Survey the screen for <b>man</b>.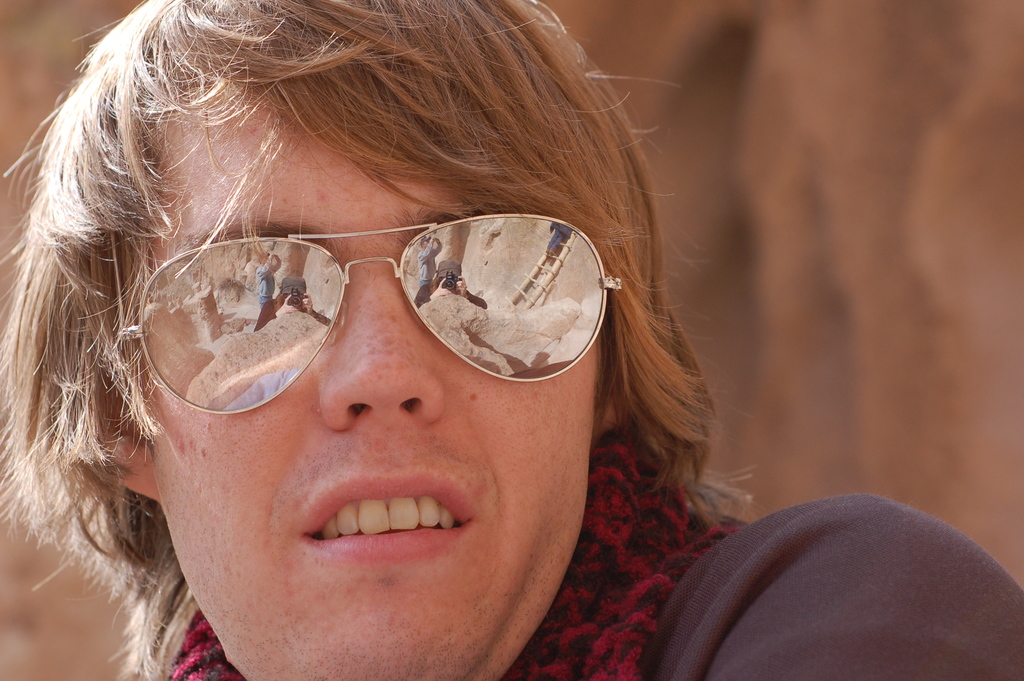
Survey found: bbox(0, 5, 812, 670).
